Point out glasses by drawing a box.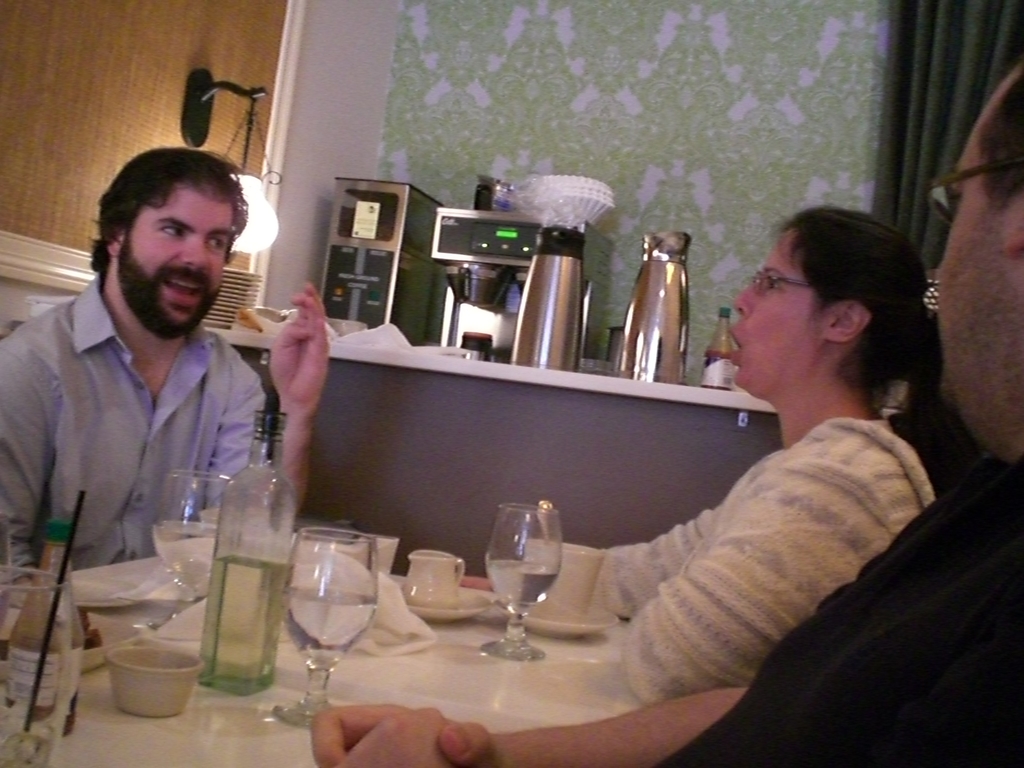
bbox=[925, 151, 1023, 230].
